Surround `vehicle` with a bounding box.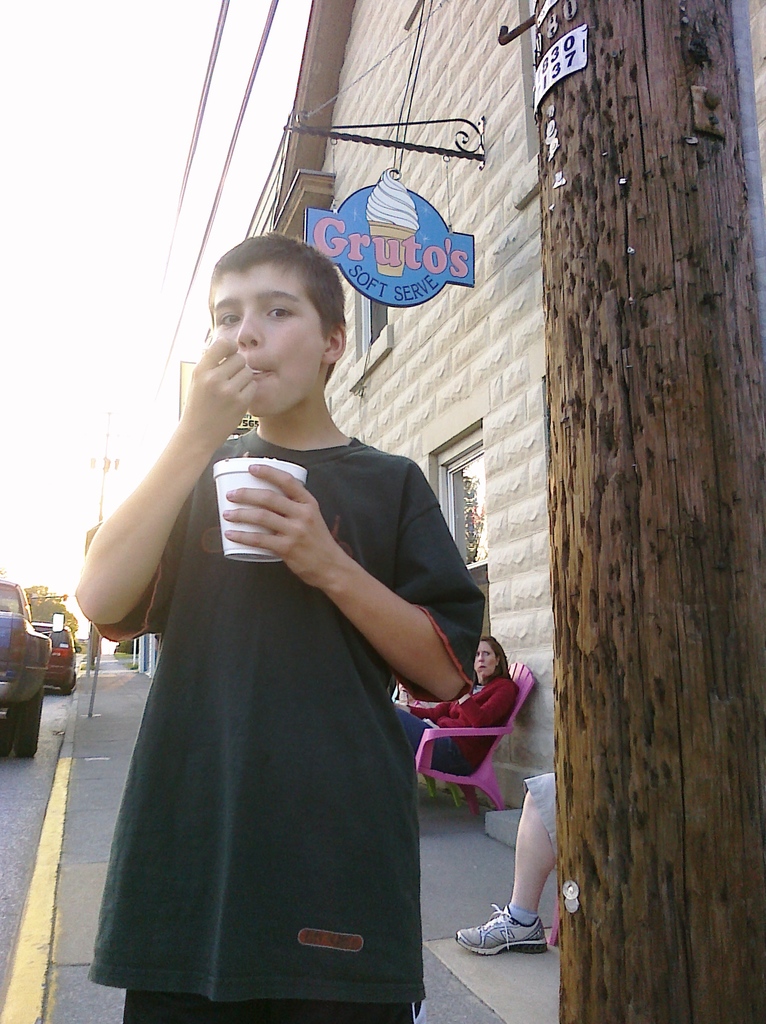
0, 577, 49, 760.
